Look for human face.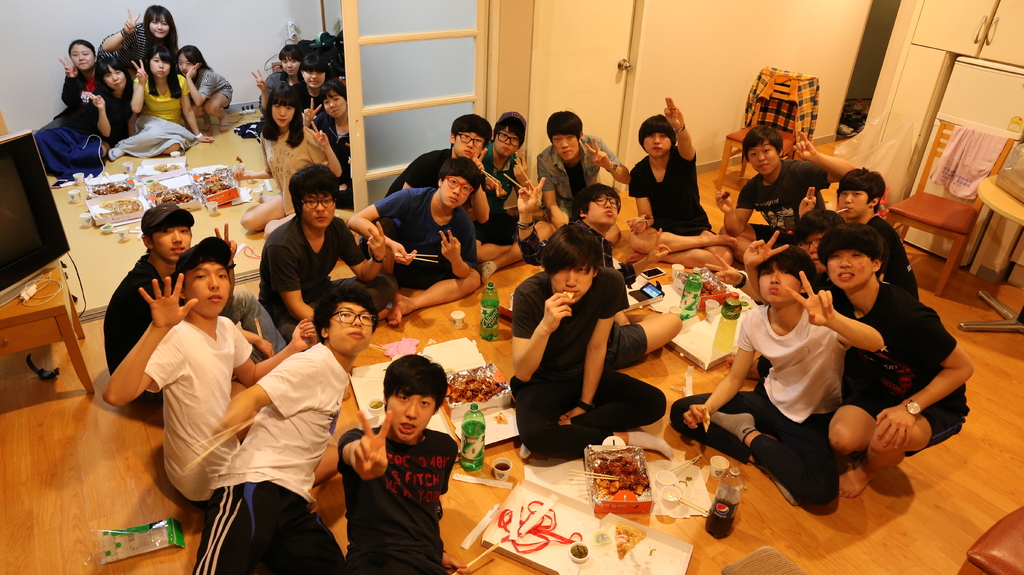
Found: [330,304,377,349].
